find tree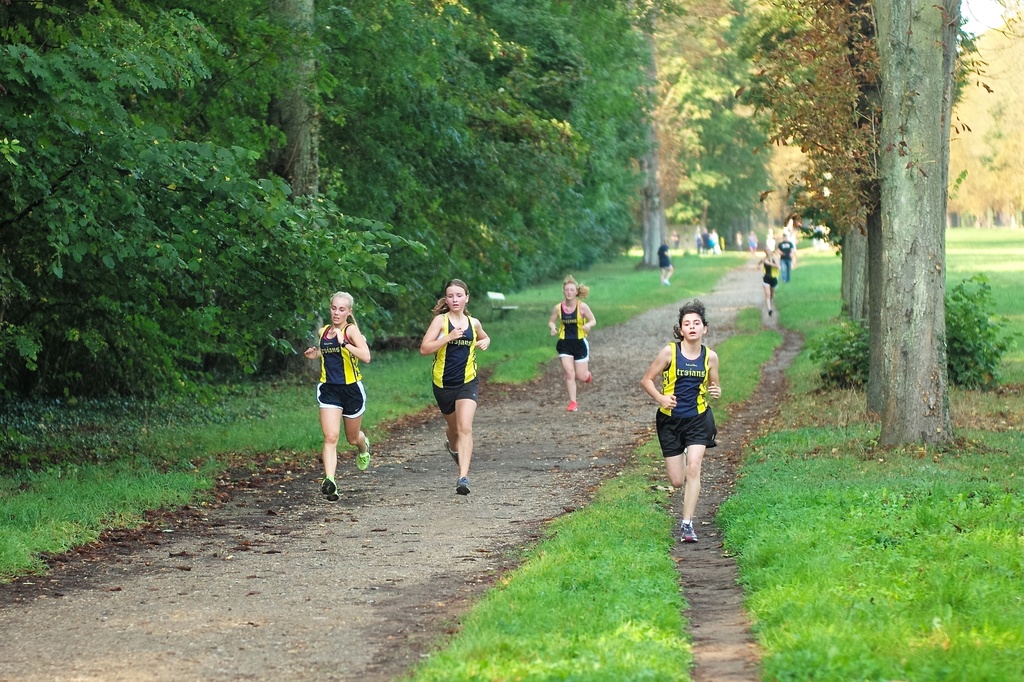
Rect(758, 0, 984, 451)
